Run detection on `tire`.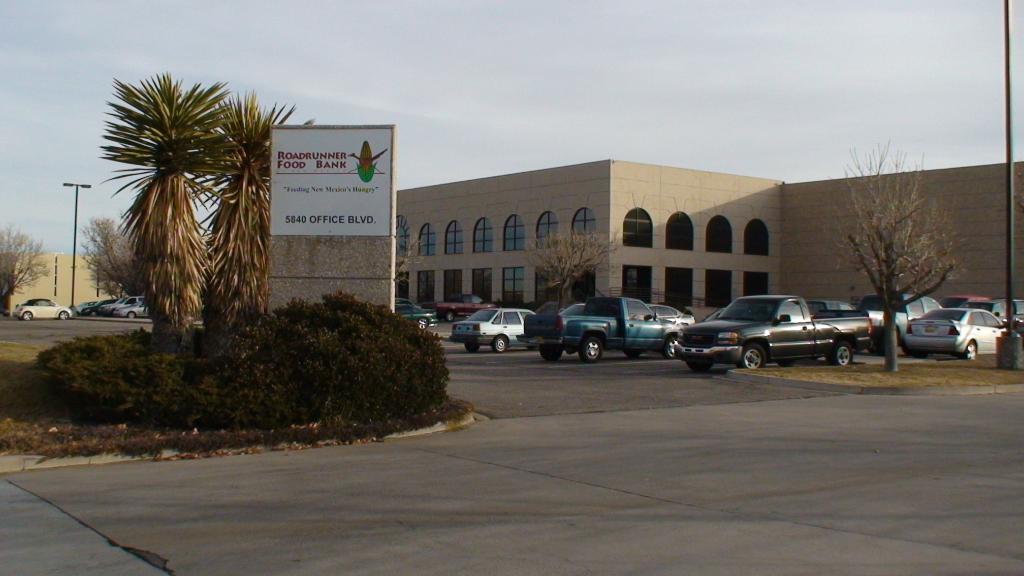
Result: (60,309,71,321).
